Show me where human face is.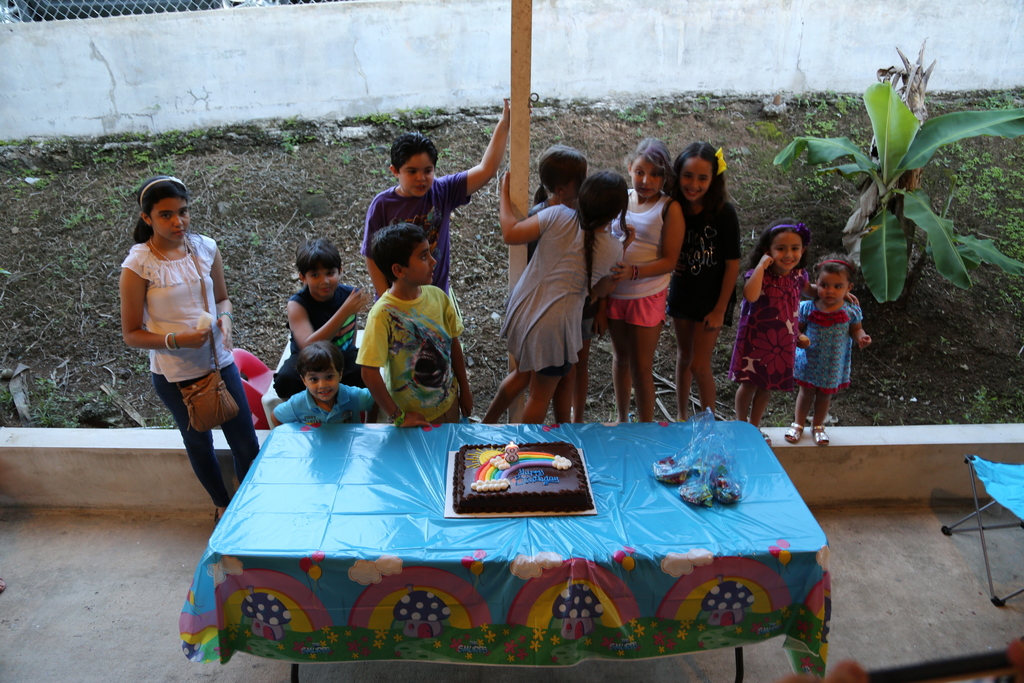
human face is at Rect(770, 231, 797, 267).
